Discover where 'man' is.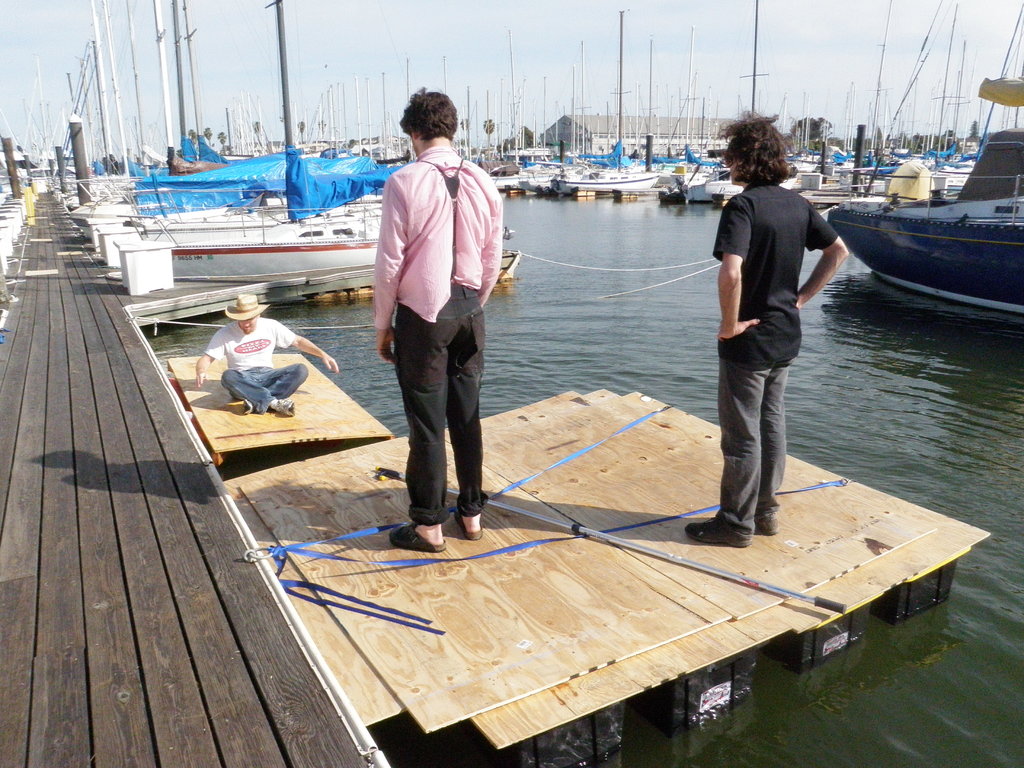
Discovered at [679,116,856,543].
